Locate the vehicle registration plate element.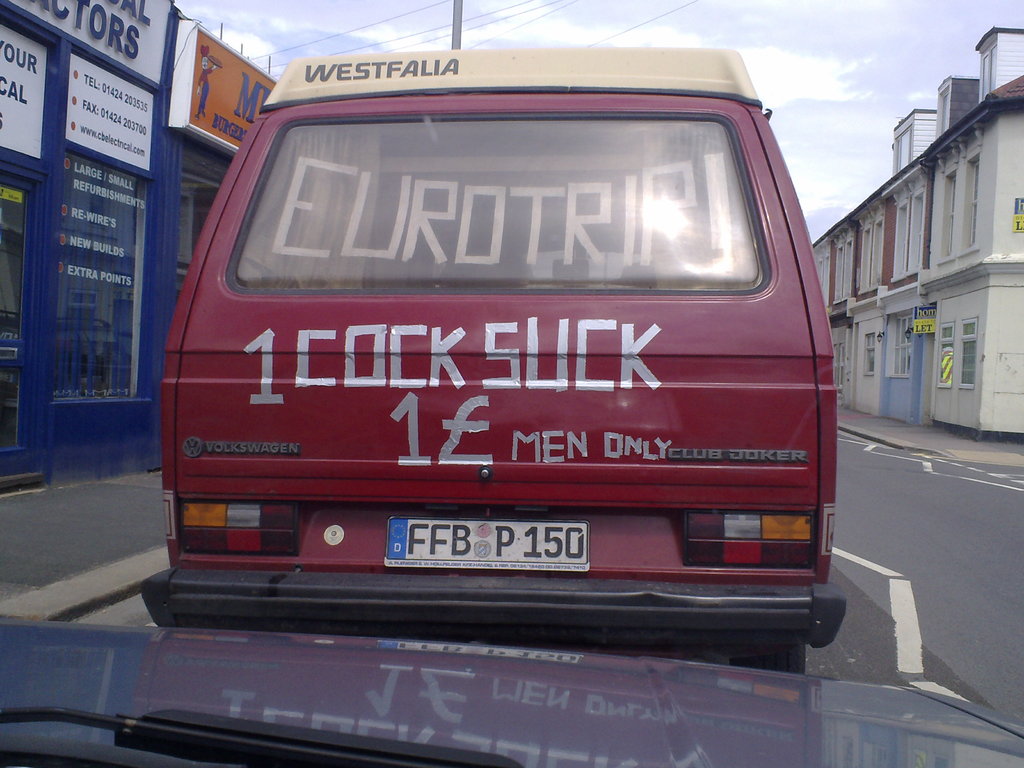
Element bbox: 382:525:589:586.
